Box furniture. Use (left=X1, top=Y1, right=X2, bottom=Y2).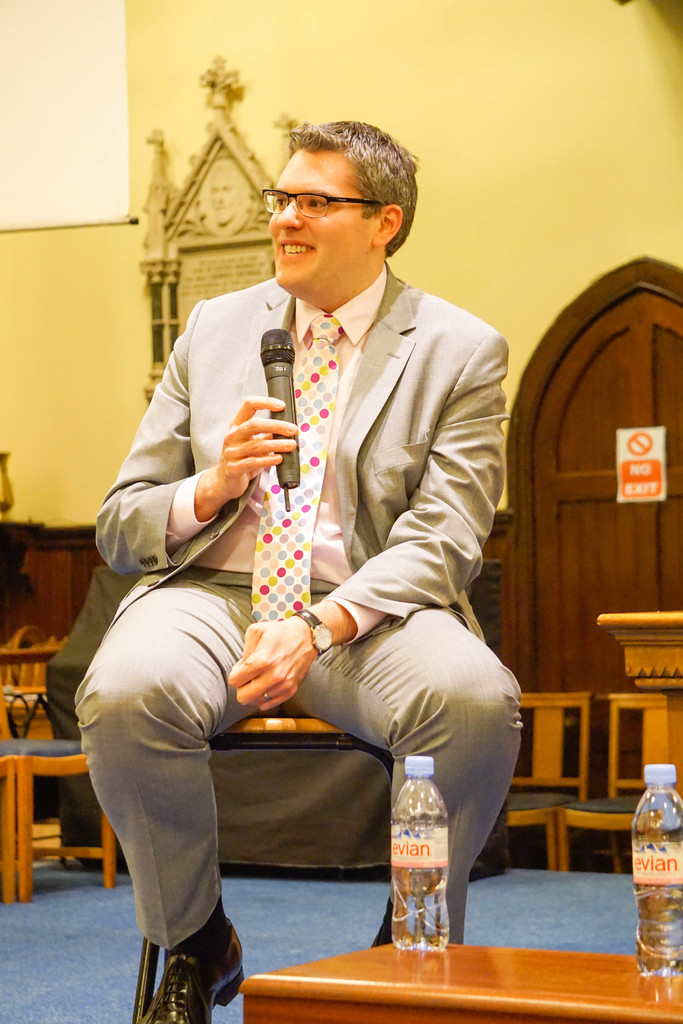
(left=0, top=736, right=122, bottom=904).
